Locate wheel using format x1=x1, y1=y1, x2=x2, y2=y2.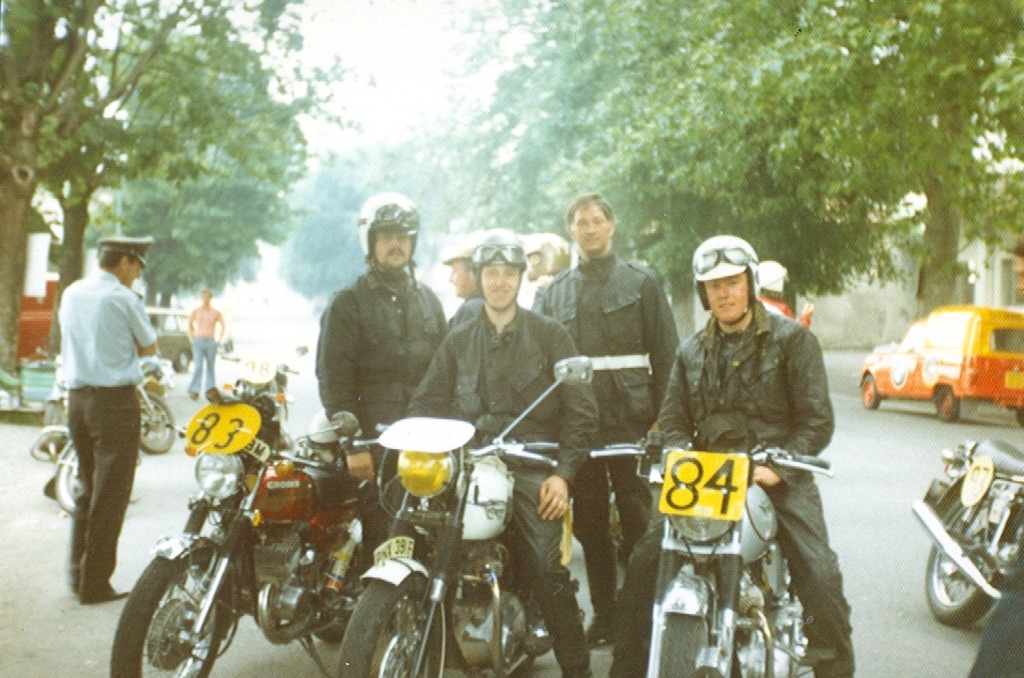
x1=310, y1=543, x2=362, y2=641.
